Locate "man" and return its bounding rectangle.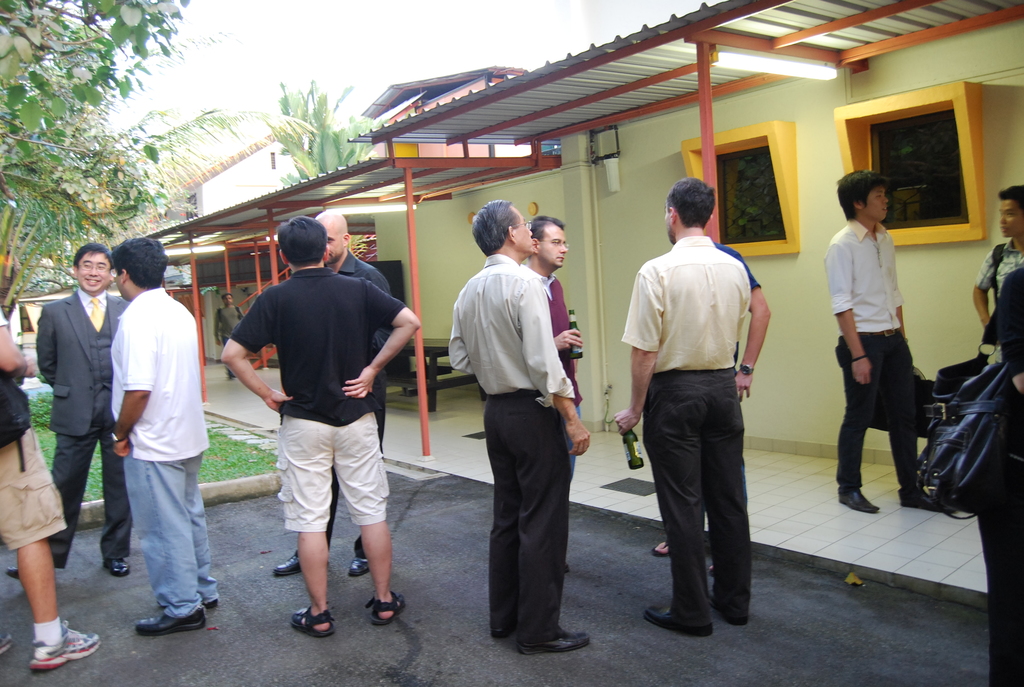
box(4, 245, 133, 583).
